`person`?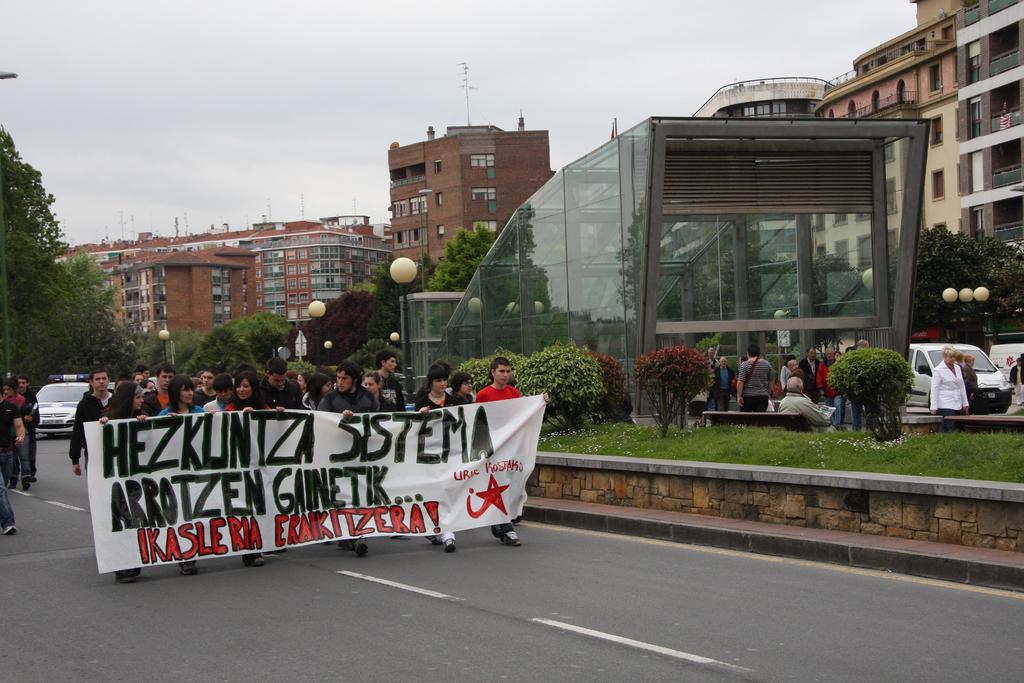
select_region(95, 375, 150, 584)
